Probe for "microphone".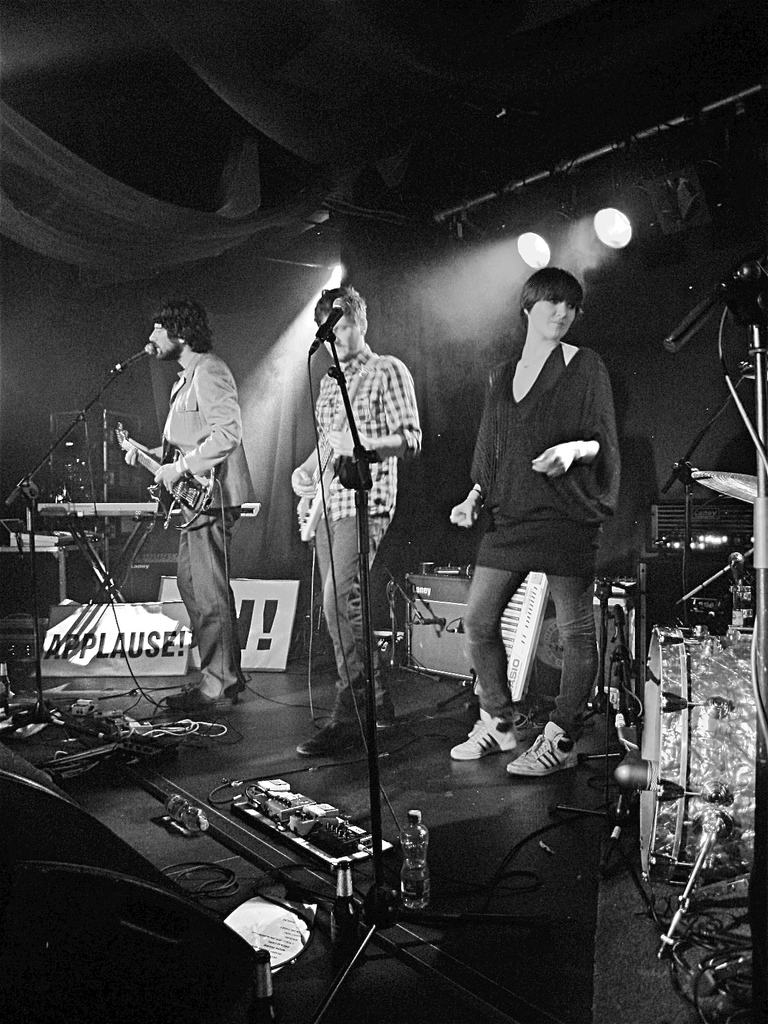
Probe result: bbox(314, 297, 348, 337).
